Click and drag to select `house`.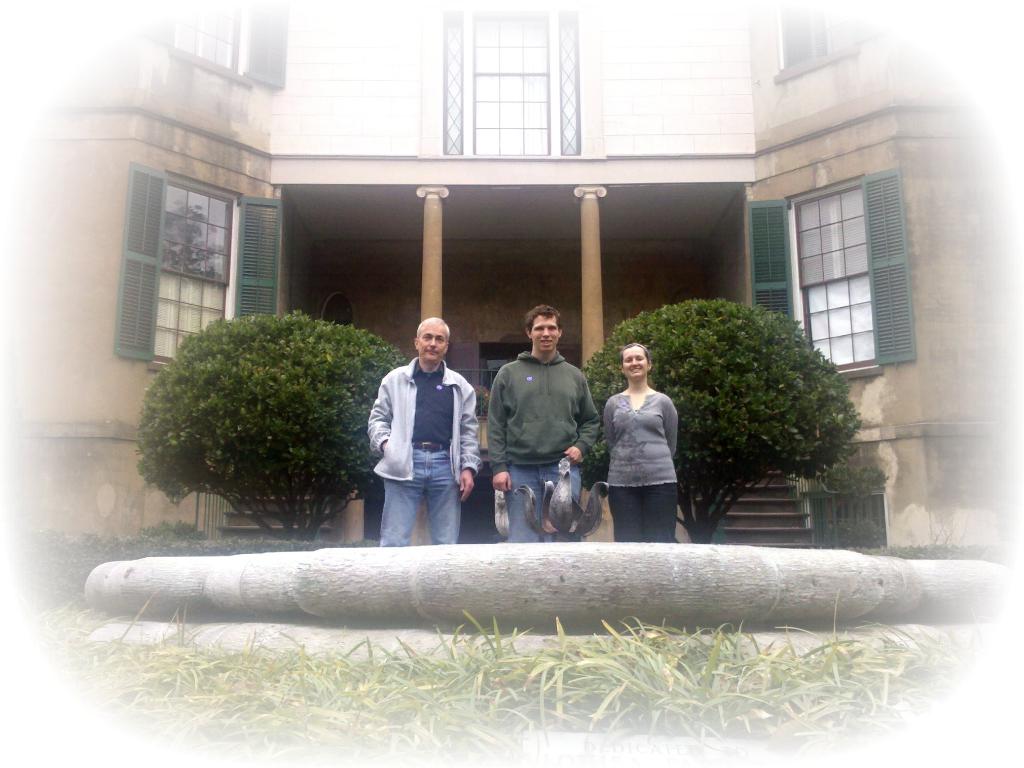
Selection: [left=0, top=0, right=1023, bottom=554].
